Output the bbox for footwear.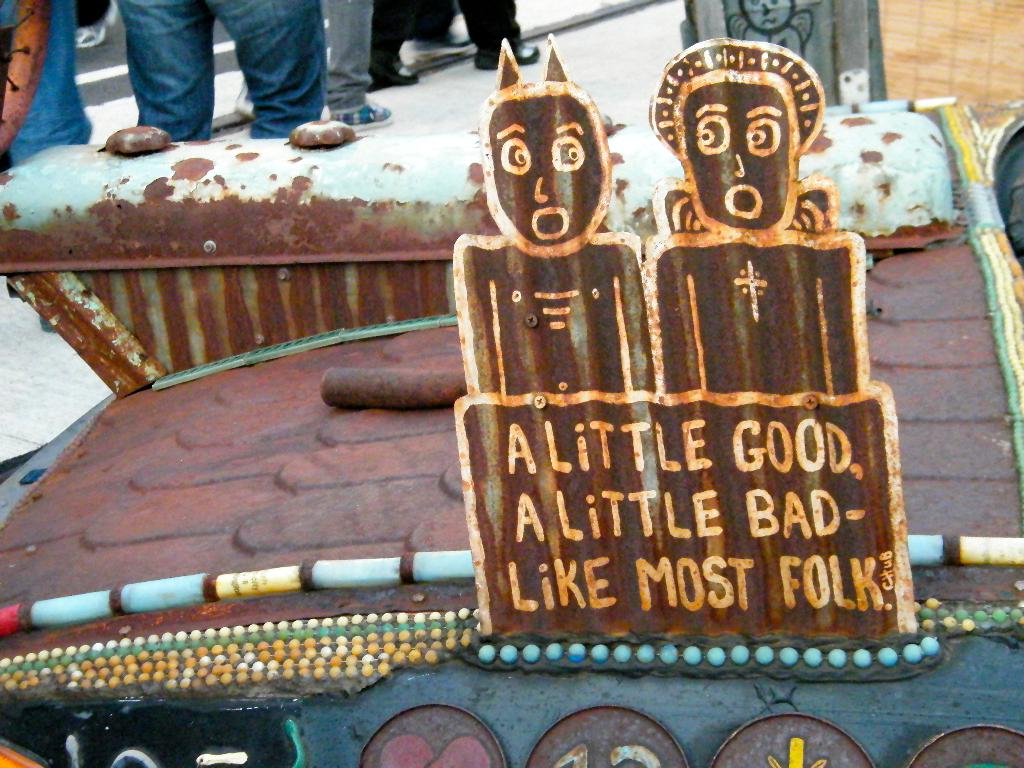
<box>231,75,263,123</box>.
